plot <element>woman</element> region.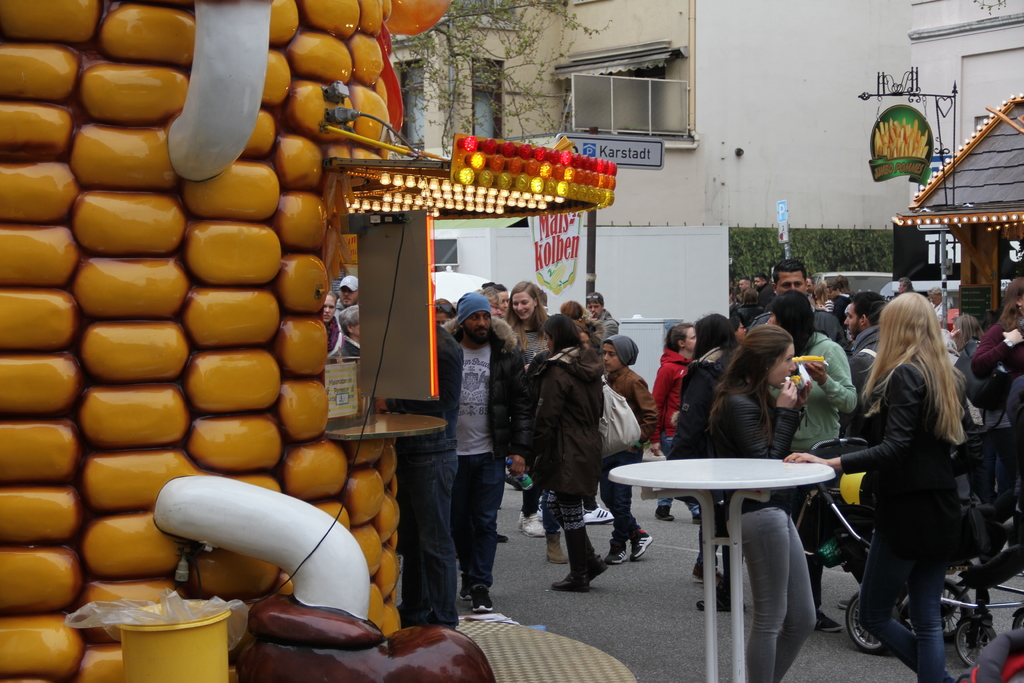
Plotted at rect(662, 317, 741, 613).
